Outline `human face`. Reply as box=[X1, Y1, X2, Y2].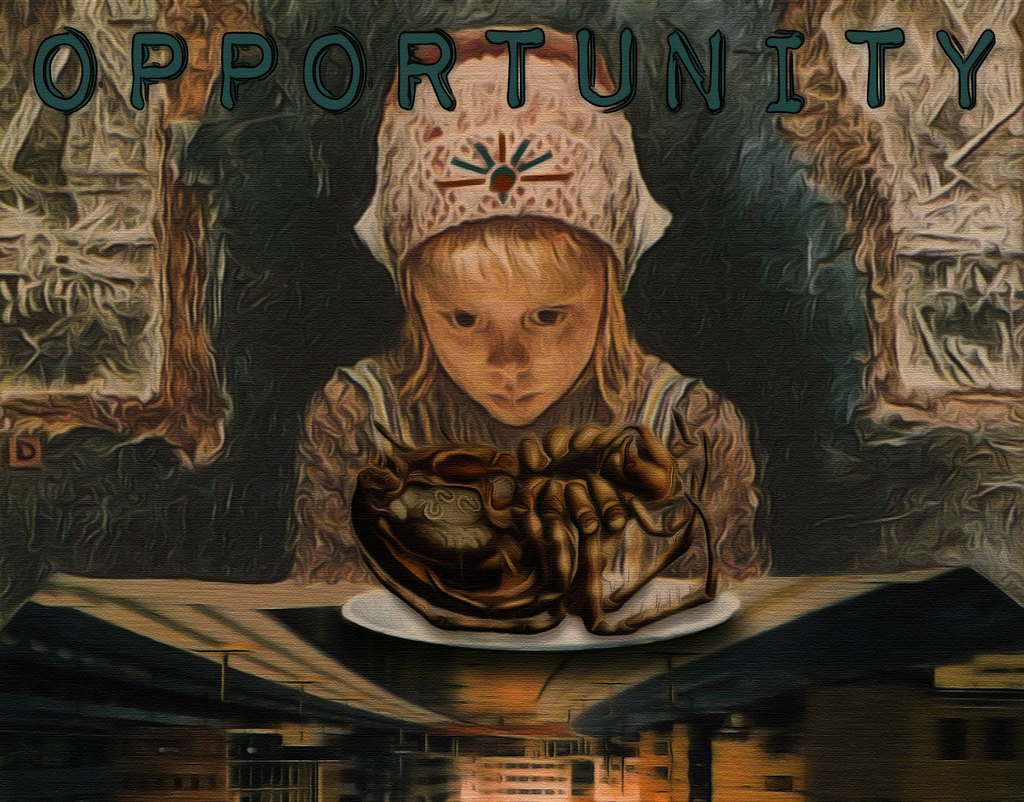
box=[418, 261, 608, 424].
